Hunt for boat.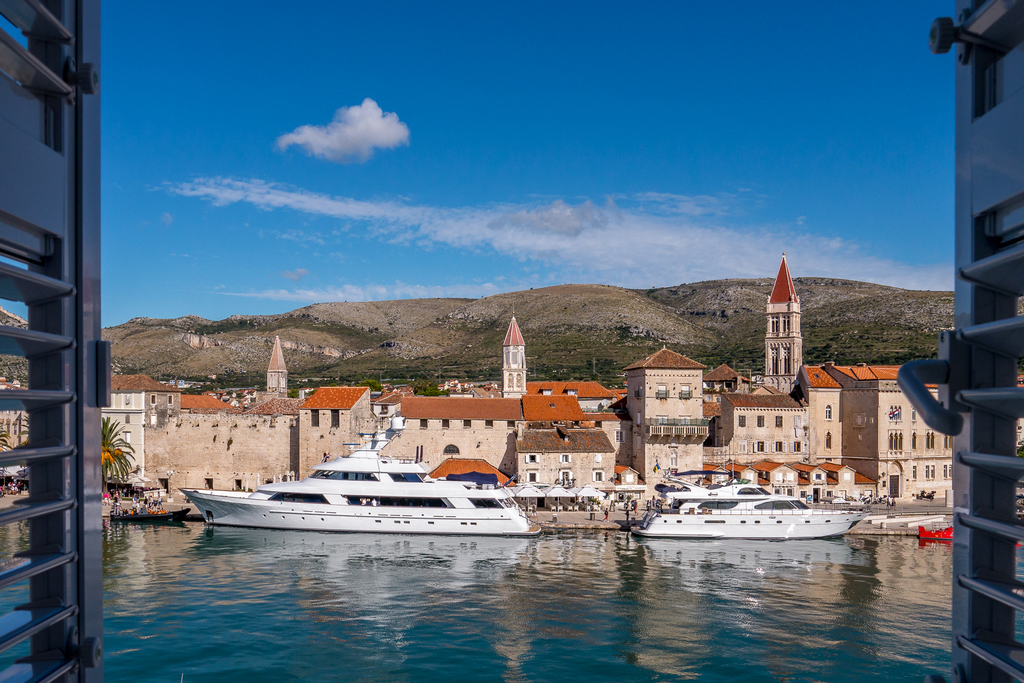
Hunted down at detection(172, 441, 557, 547).
